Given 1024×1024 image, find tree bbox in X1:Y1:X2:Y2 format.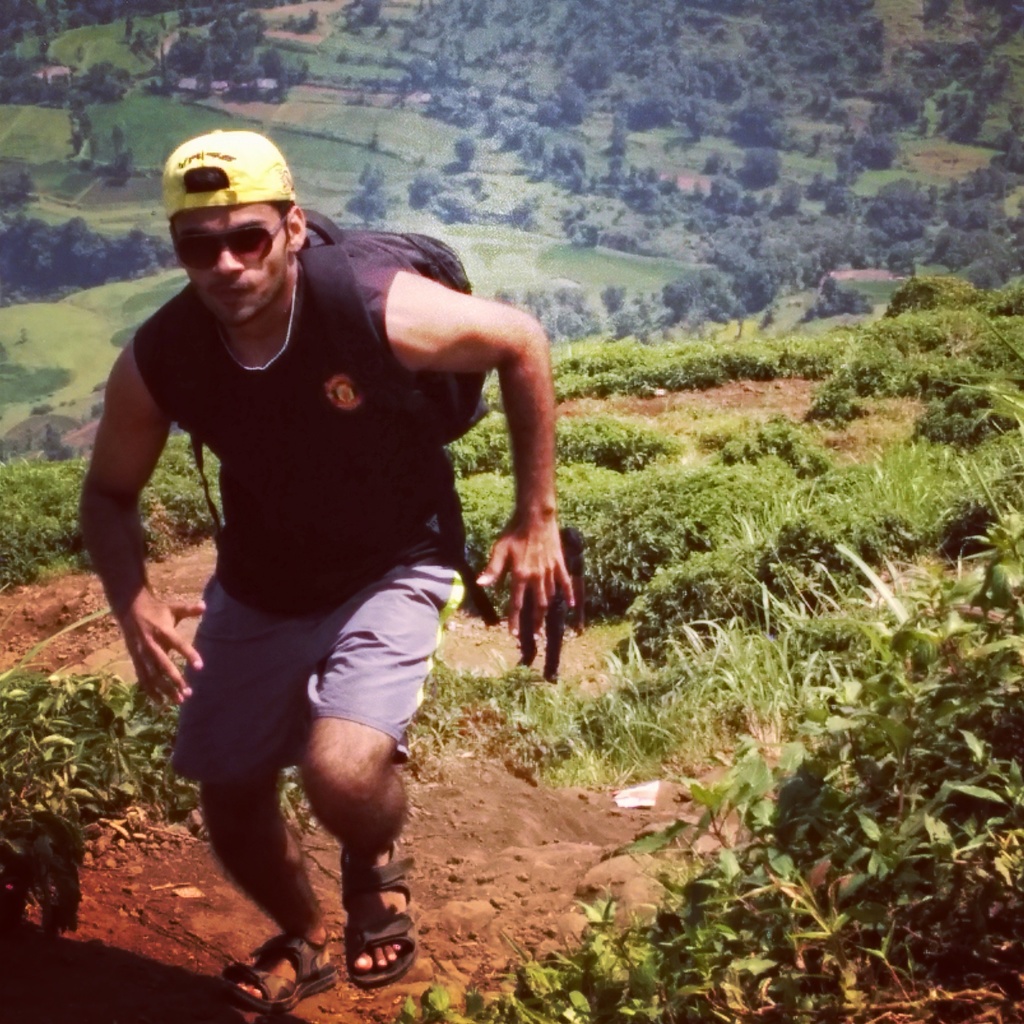
102:131:136:180.
